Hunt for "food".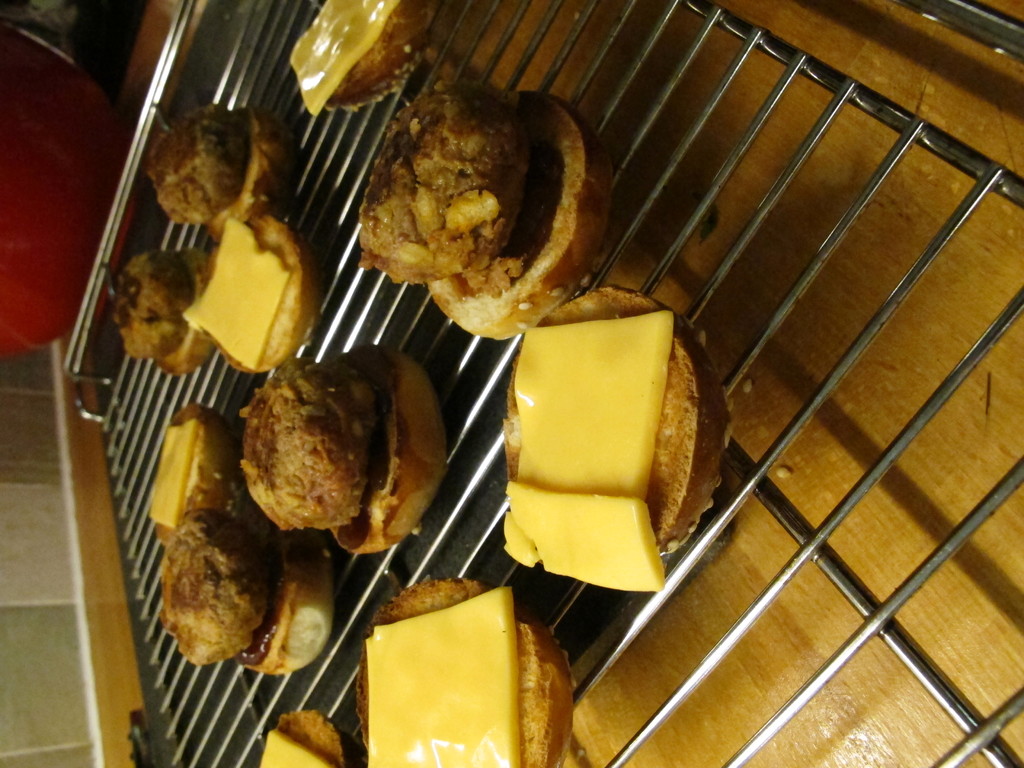
Hunted down at 159 505 342 672.
